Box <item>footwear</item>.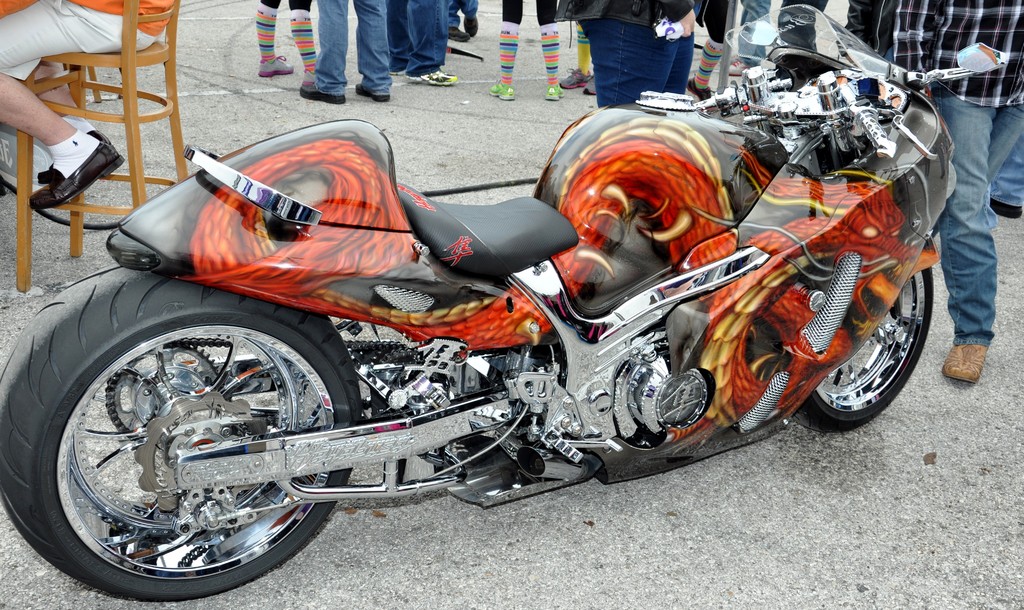
583 80 597 95.
